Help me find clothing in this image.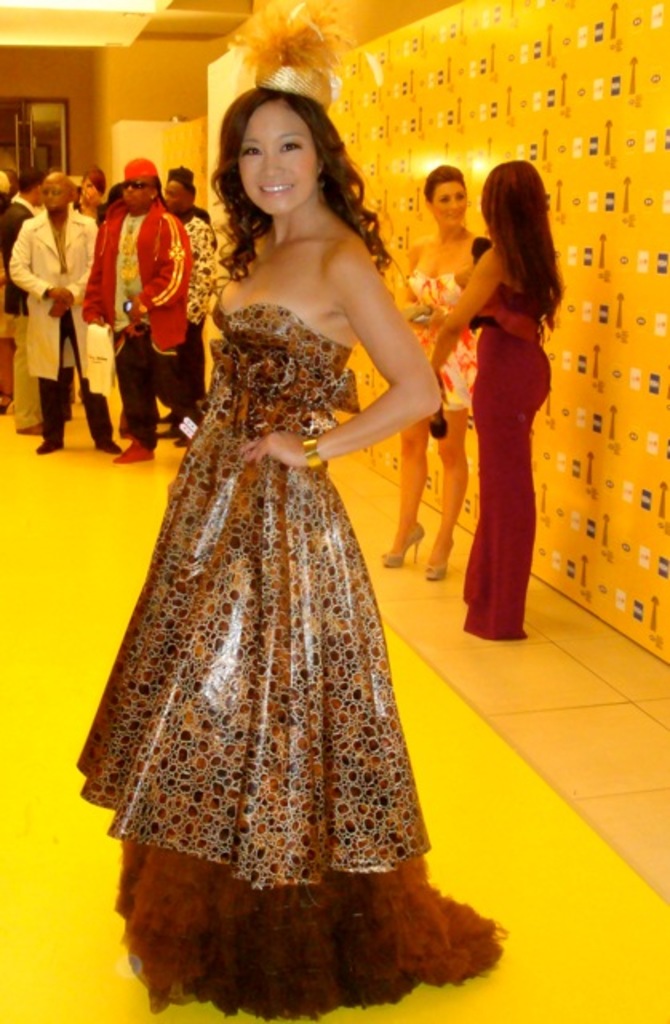
Found it: select_region(88, 195, 446, 925).
